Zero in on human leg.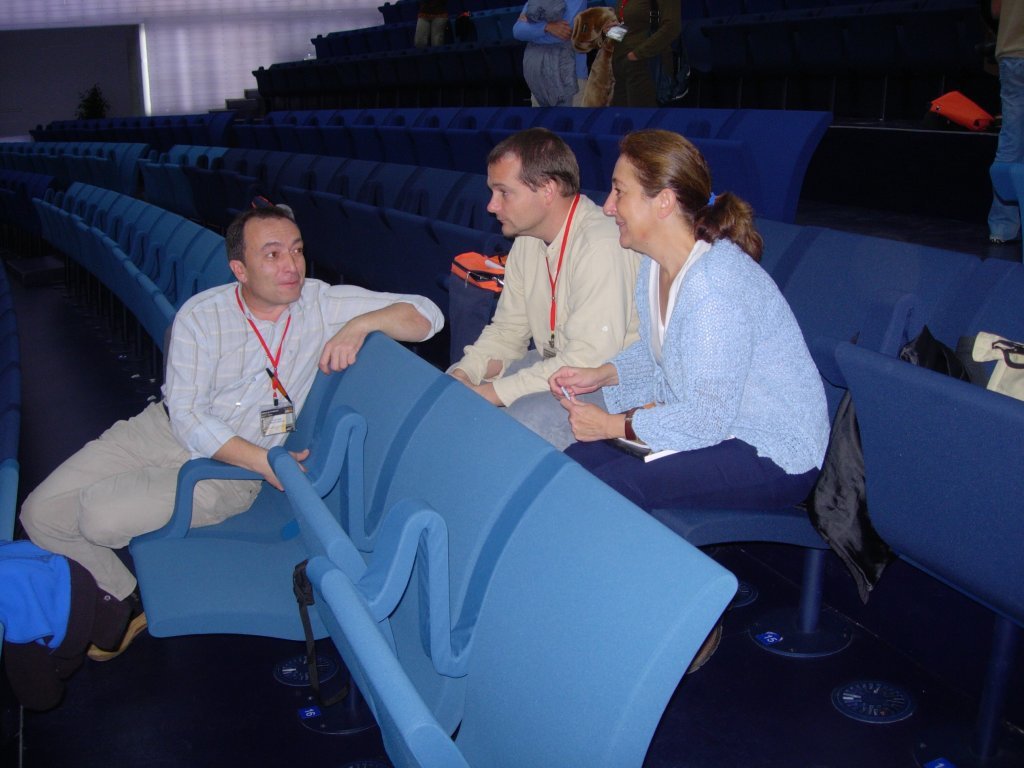
Zeroed in: rect(415, 8, 434, 44).
